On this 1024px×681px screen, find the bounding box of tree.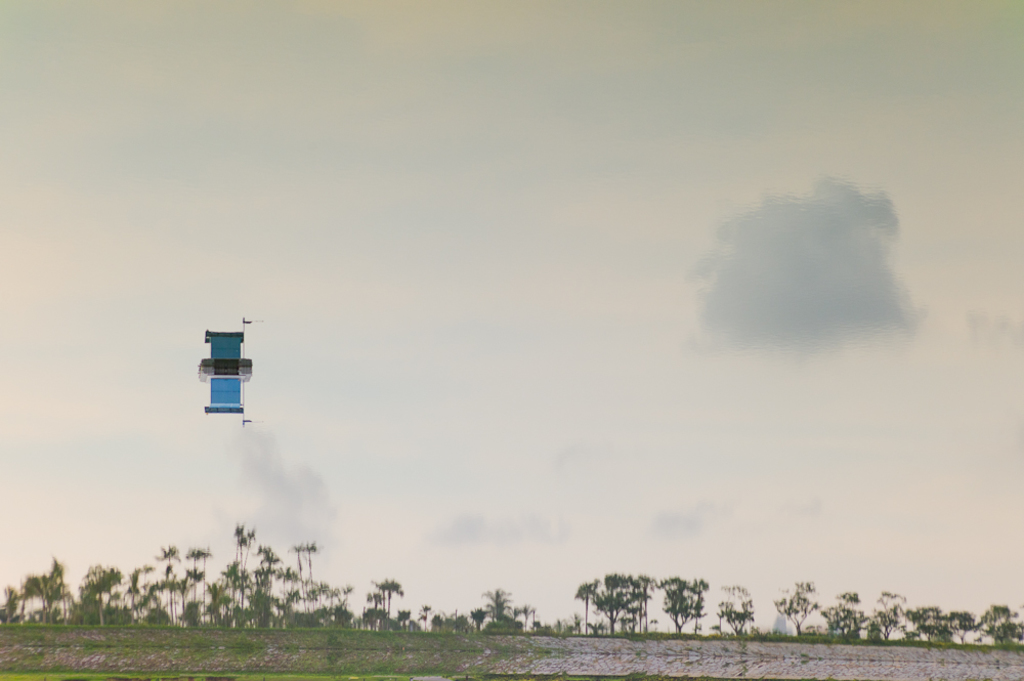
Bounding box: (17, 574, 42, 621).
